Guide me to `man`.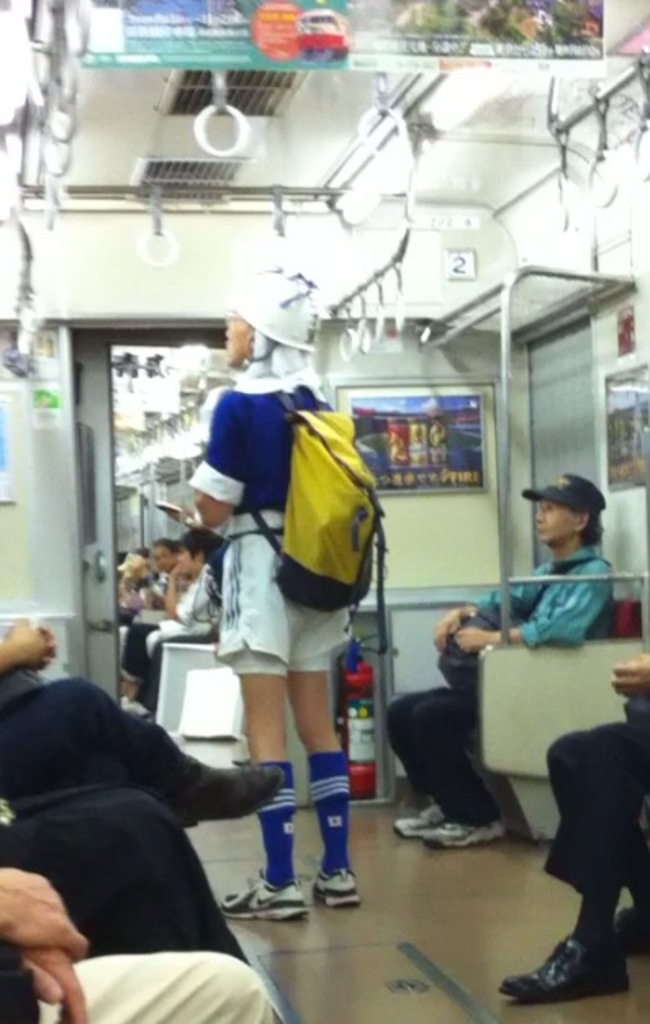
Guidance: (503, 647, 648, 1004).
